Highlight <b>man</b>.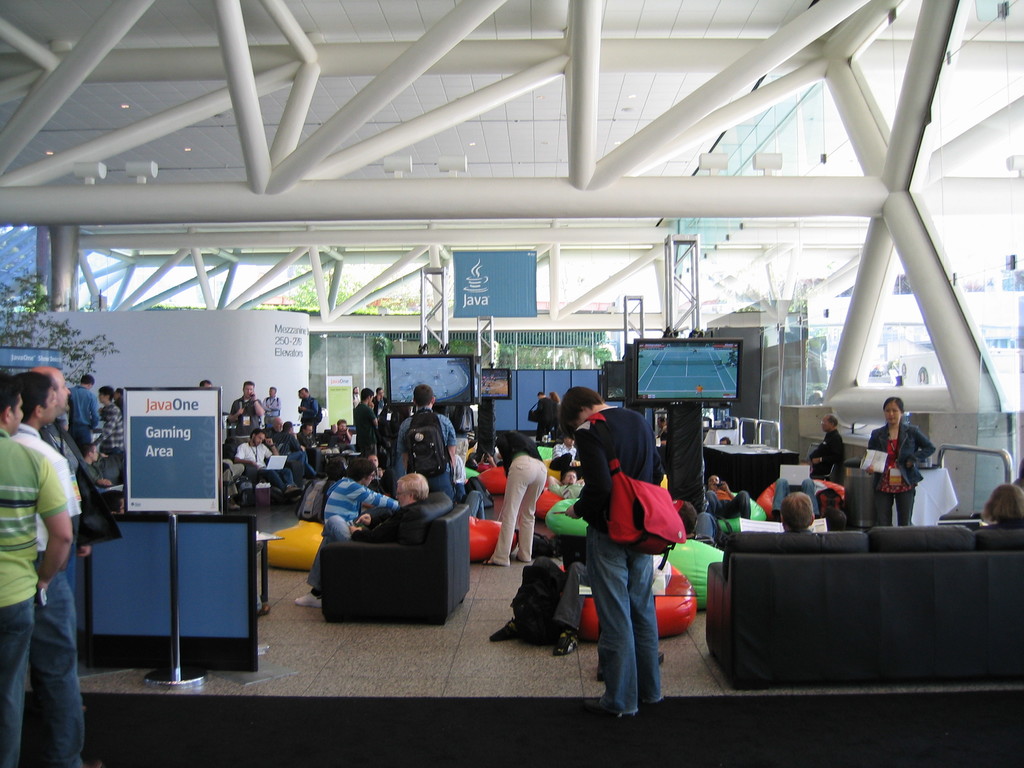
Highlighted region: select_region(575, 418, 692, 720).
